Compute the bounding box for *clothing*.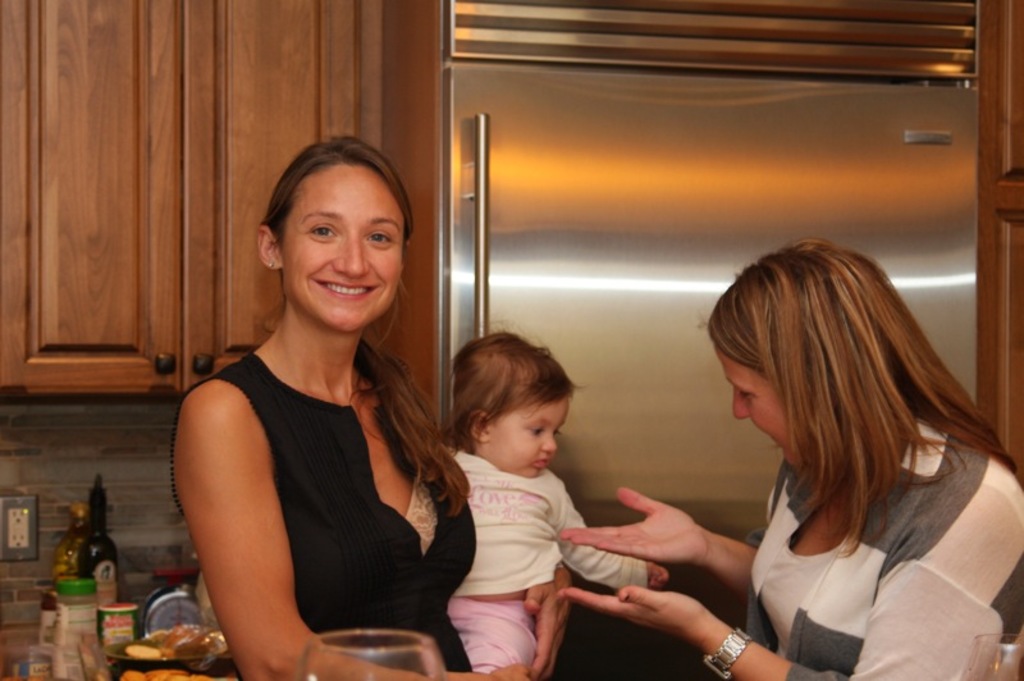
x1=448, y1=454, x2=644, y2=668.
